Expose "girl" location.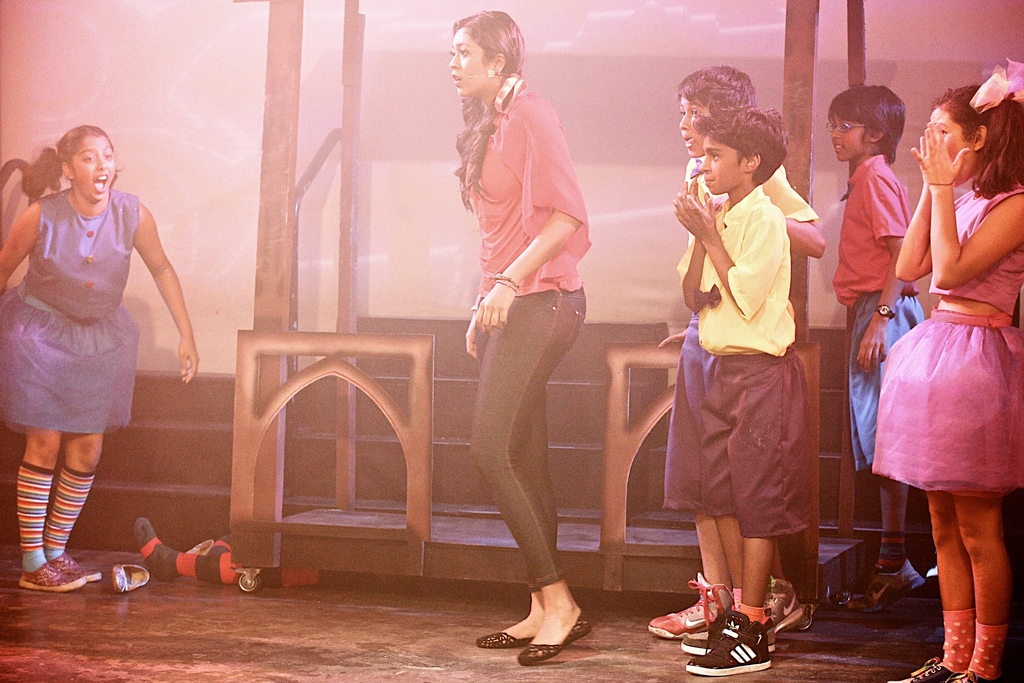
Exposed at detection(429, 4, 593, 671).
